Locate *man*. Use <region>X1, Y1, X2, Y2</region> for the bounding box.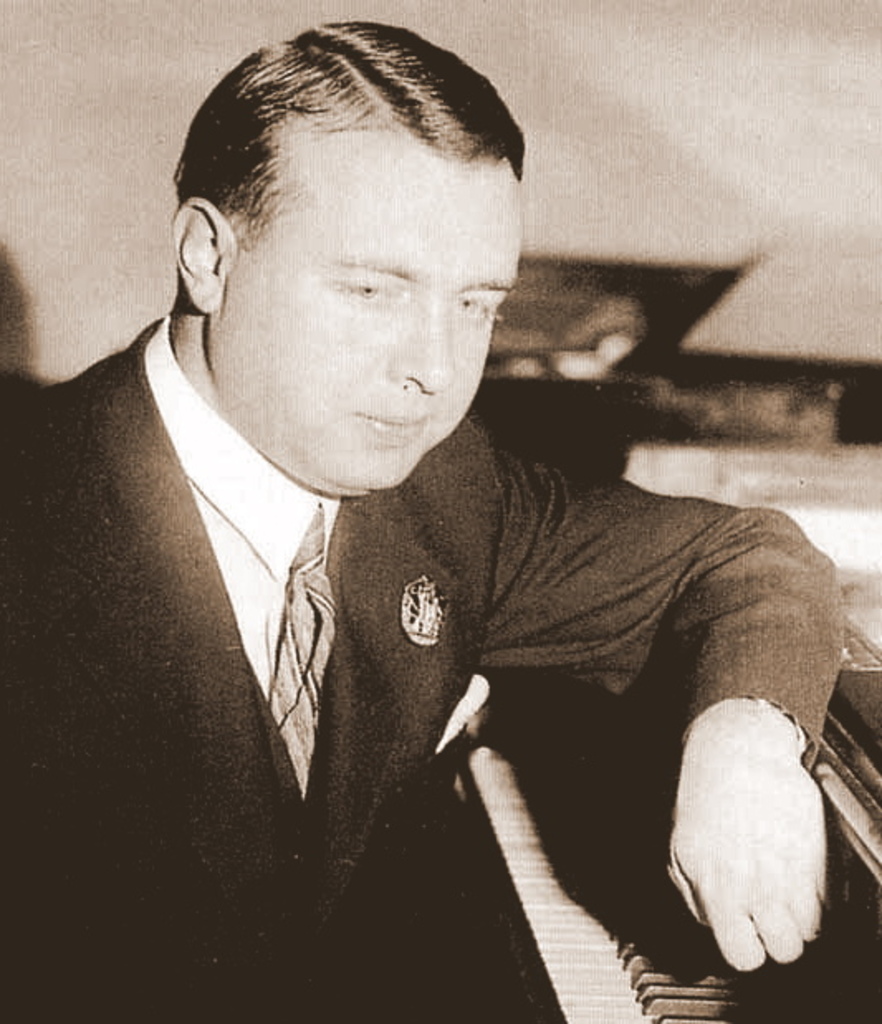
<region>12, 43, 831, 1012</region>.
